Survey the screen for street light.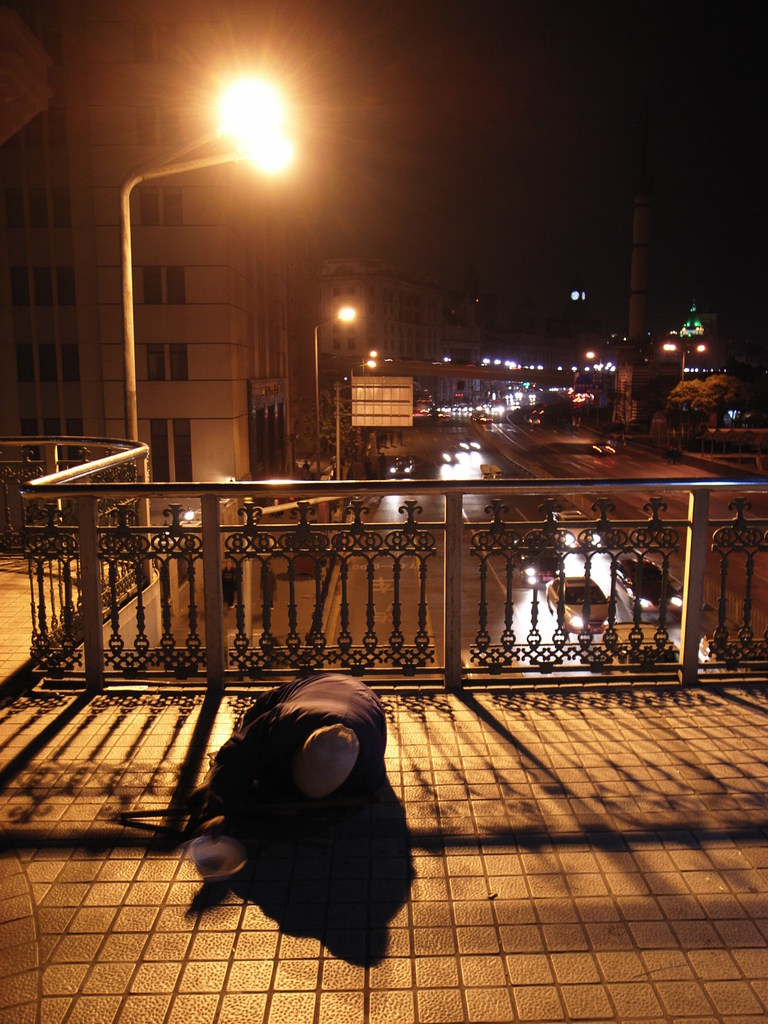
Survey found: bbox=[348, 359, 374, 382].
